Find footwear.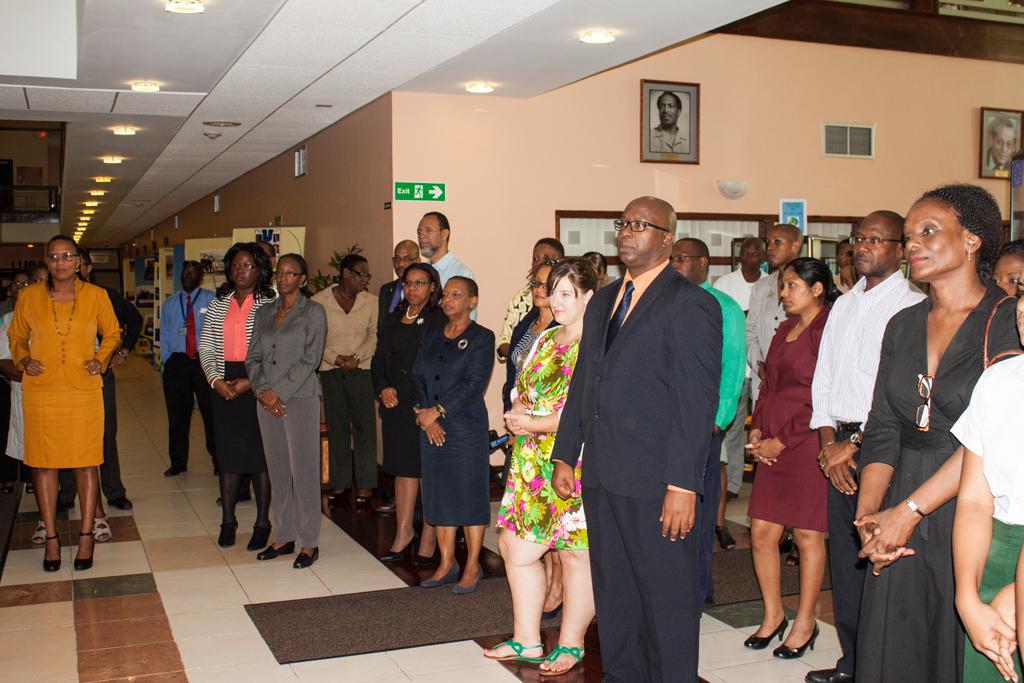
Rect(73, 530, 97, 570).
